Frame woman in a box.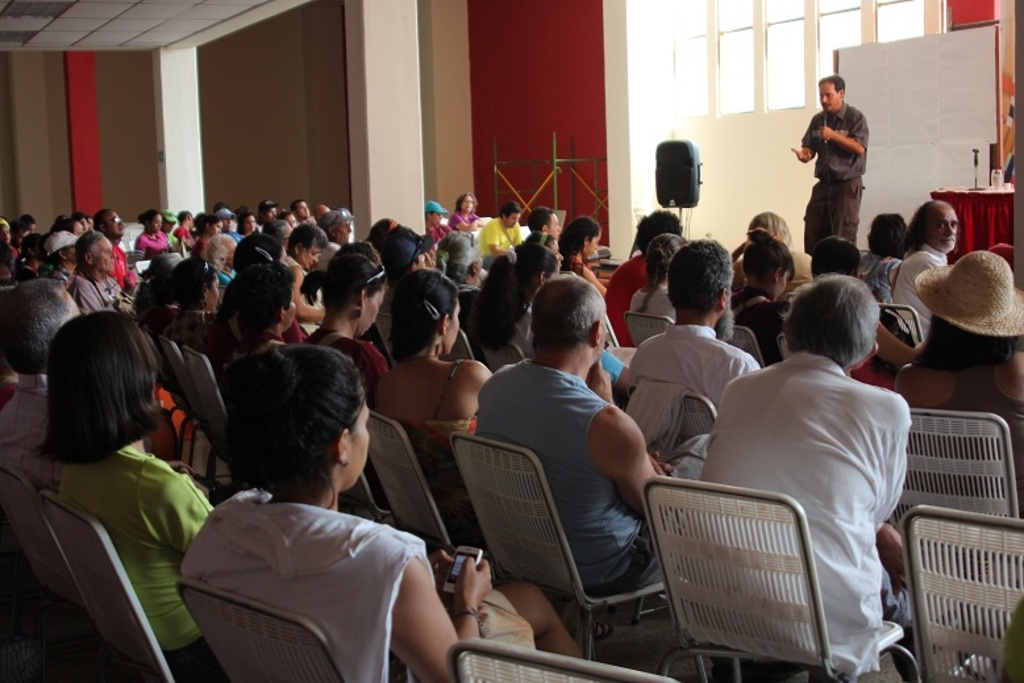
box(629, 234, 688, 325).
